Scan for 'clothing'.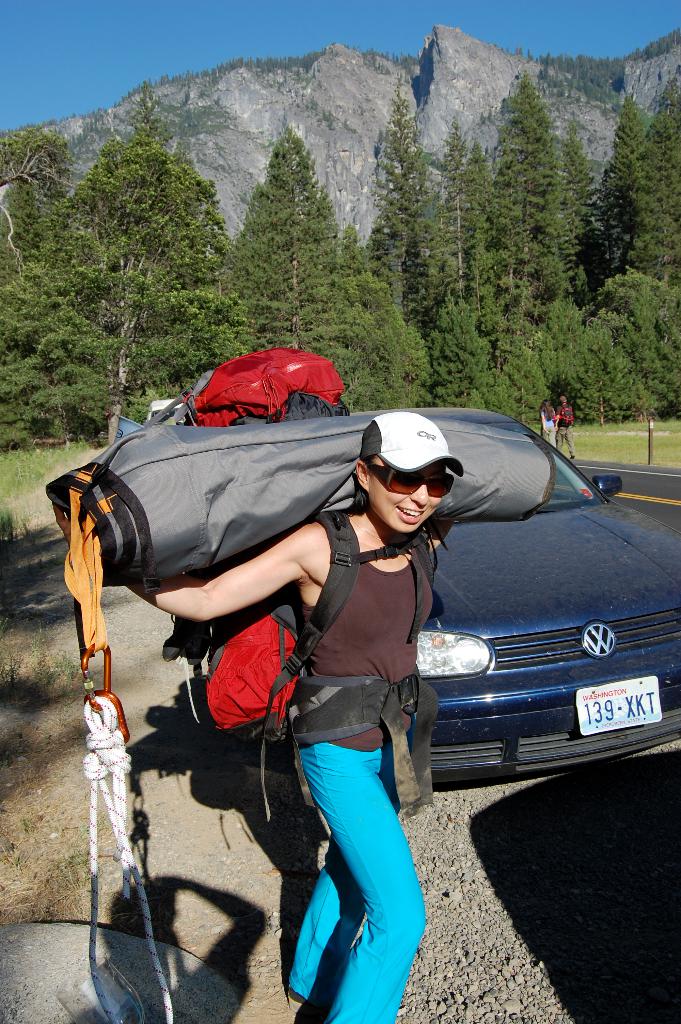
Scan result: [561, 405, 573, 456].
